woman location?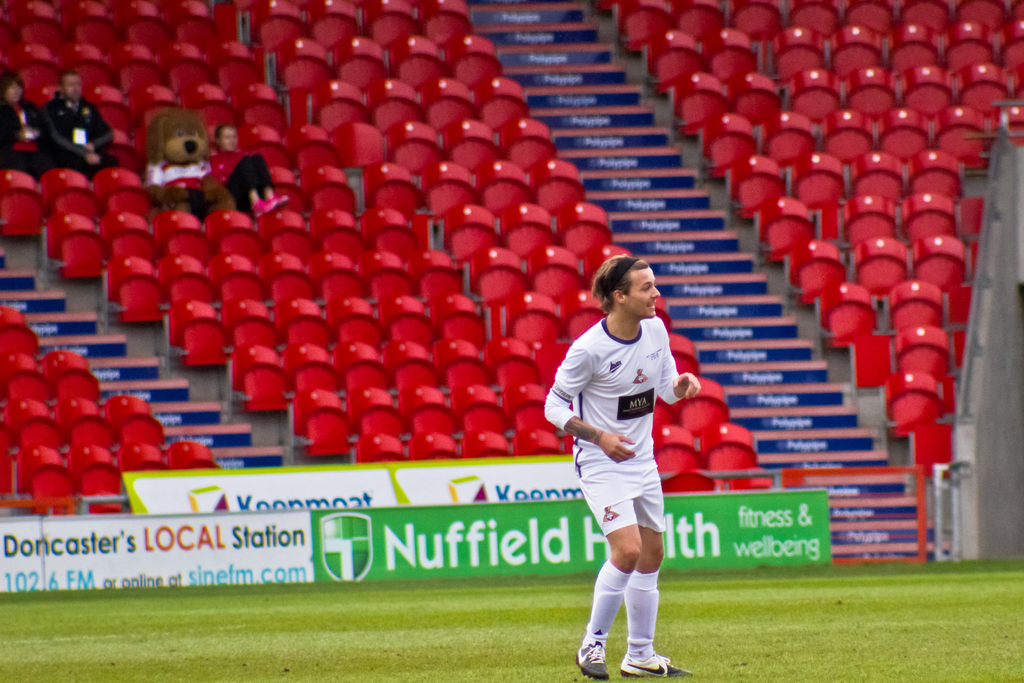
(4,73,70,176)
